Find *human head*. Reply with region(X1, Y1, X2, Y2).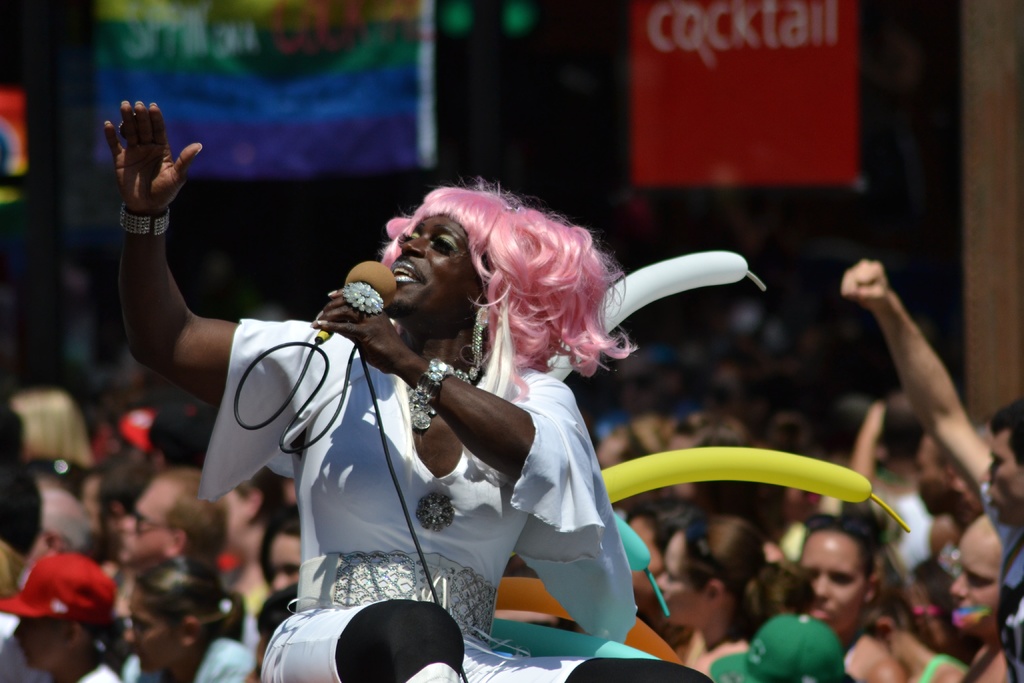
region(115, 467, 230, 570).
